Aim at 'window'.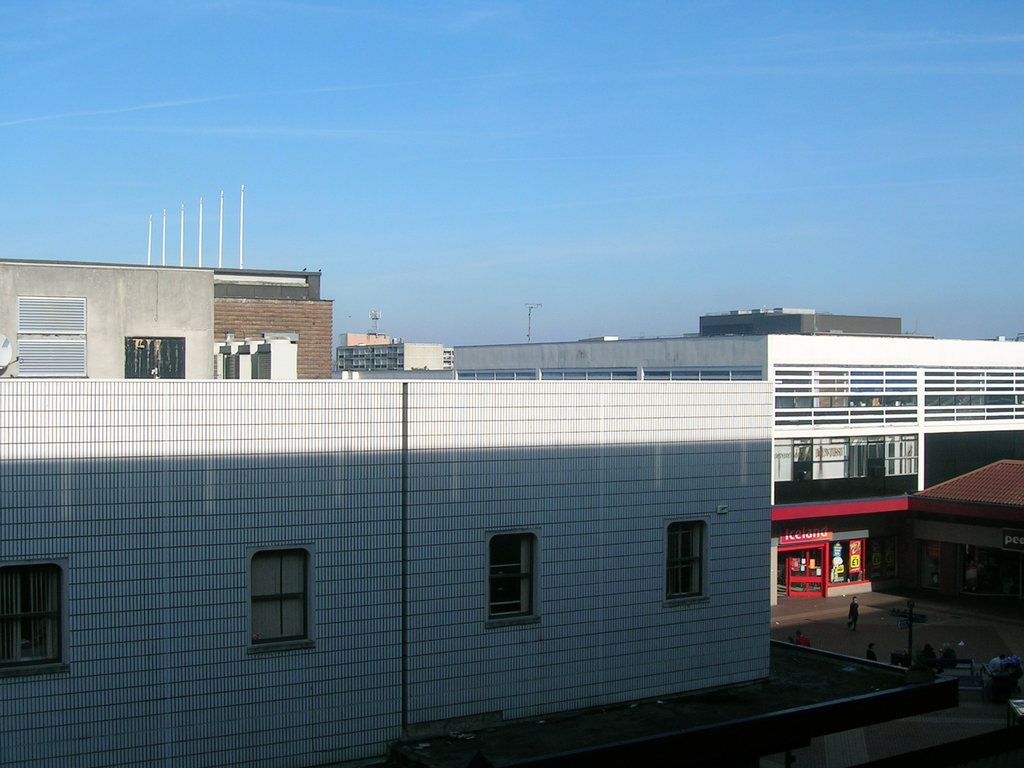
Aimed at 822 543 864 589.
